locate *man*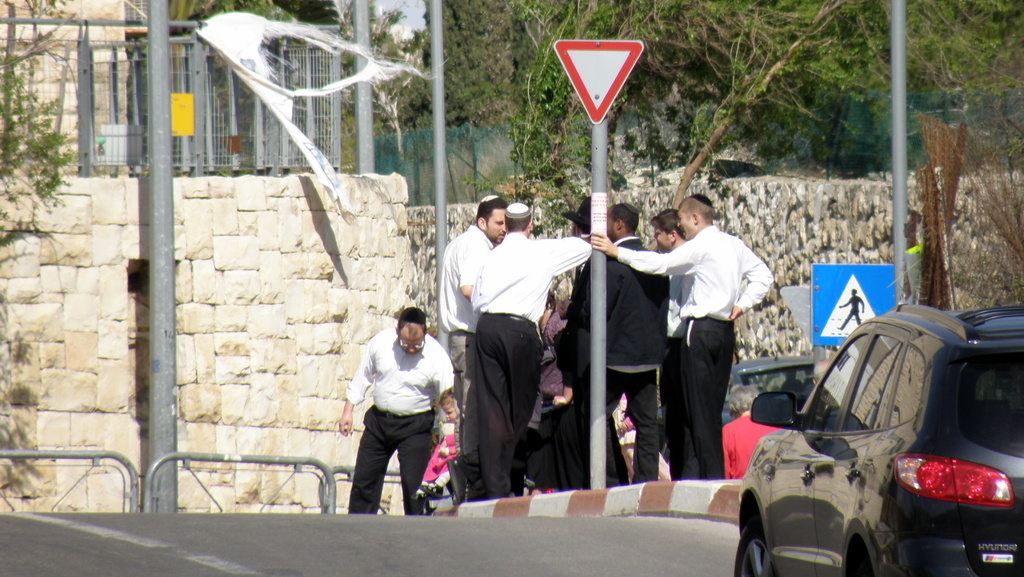
region(459, 198, 589, 497)
